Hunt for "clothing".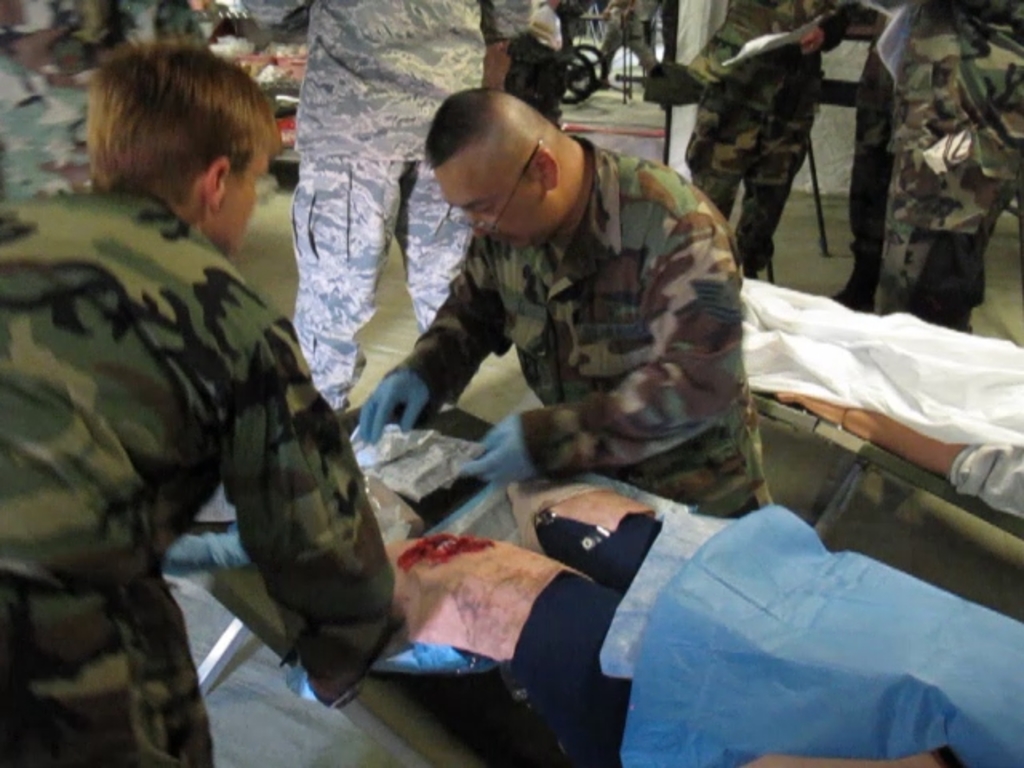
Hunted down at left=875, top=0, right=1022, bottom=325.
